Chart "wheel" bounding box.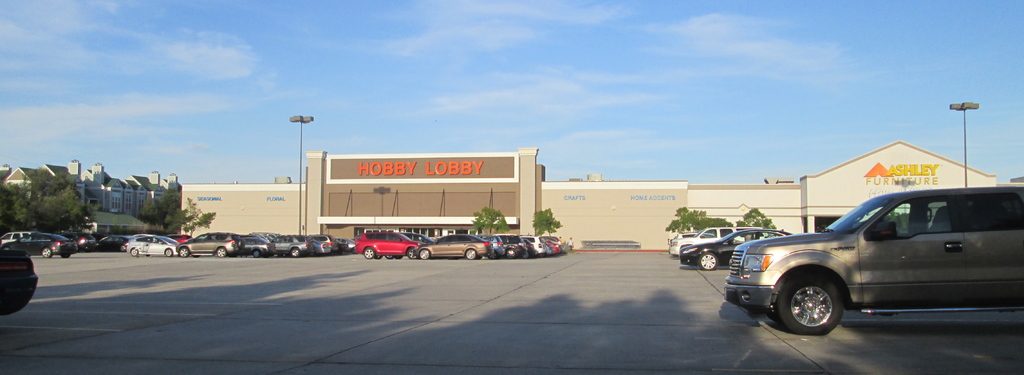
Charted: [left=790, top=278, right=863, bottom=338].
